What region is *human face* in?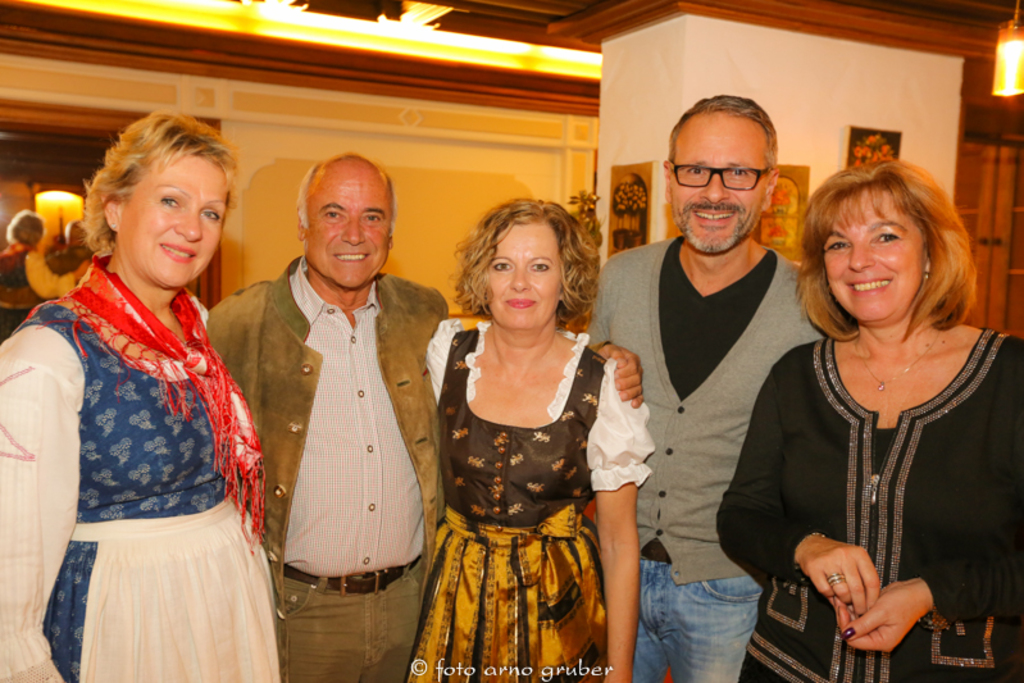
detection(672, 114, 769, 254).
